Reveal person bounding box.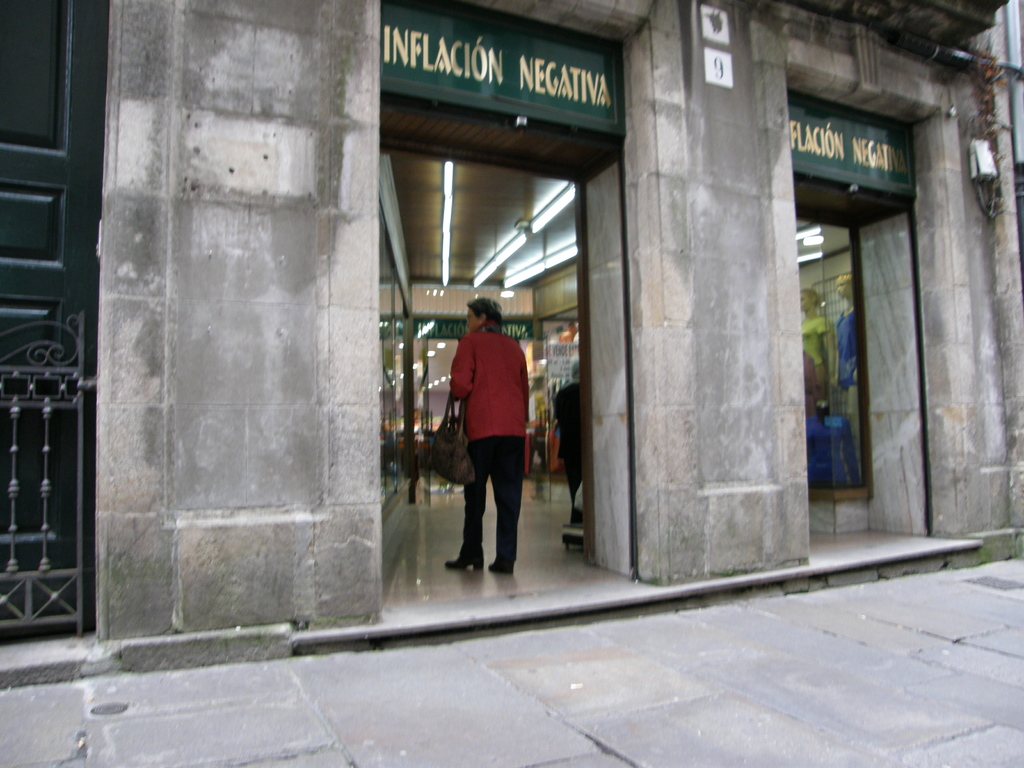
Revealed: (797, 287, 832, 392).
